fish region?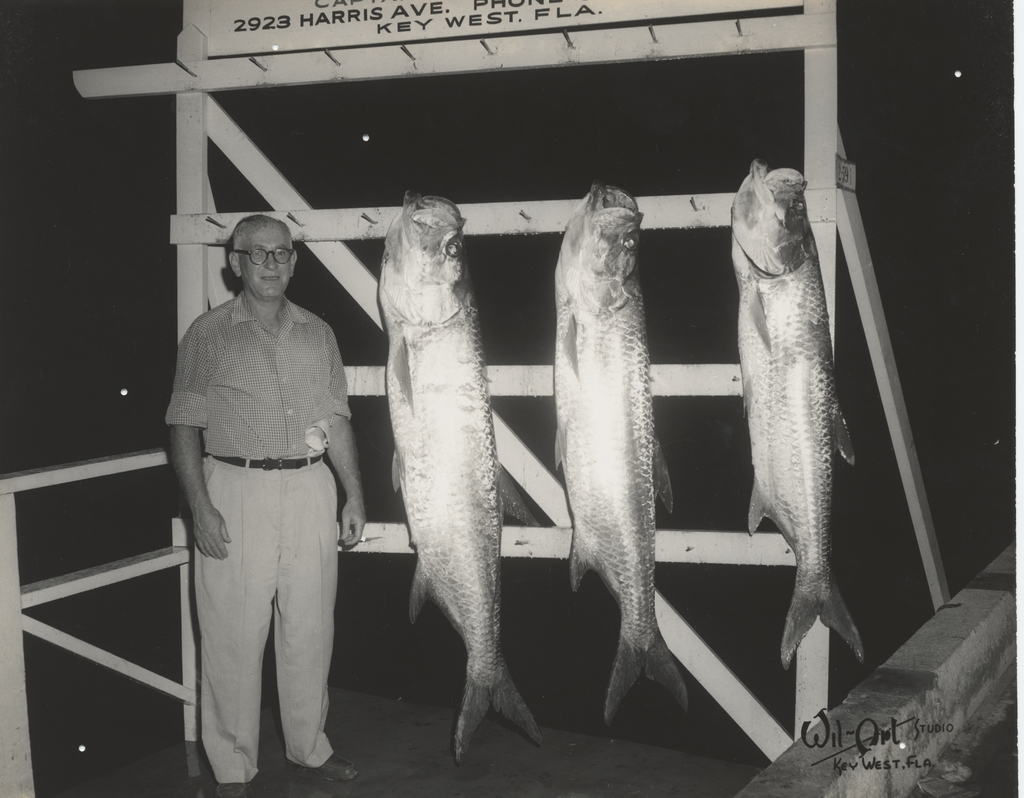
719, 145, 886, 701
